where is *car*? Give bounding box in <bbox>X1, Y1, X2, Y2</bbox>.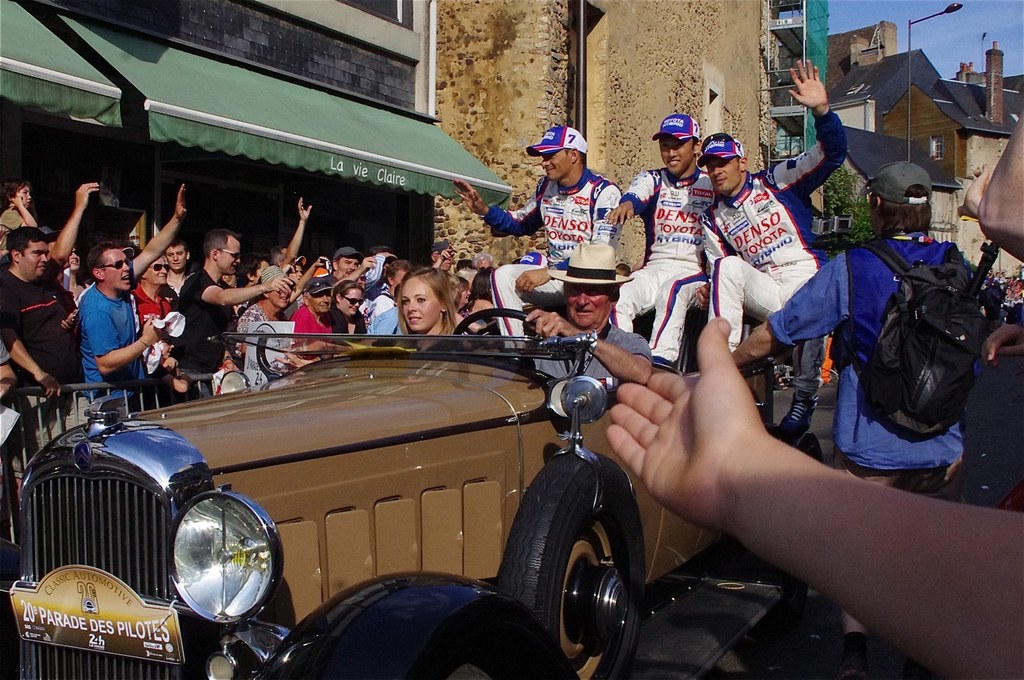
<bbox>0, 280, 799, 673</bbox>.
